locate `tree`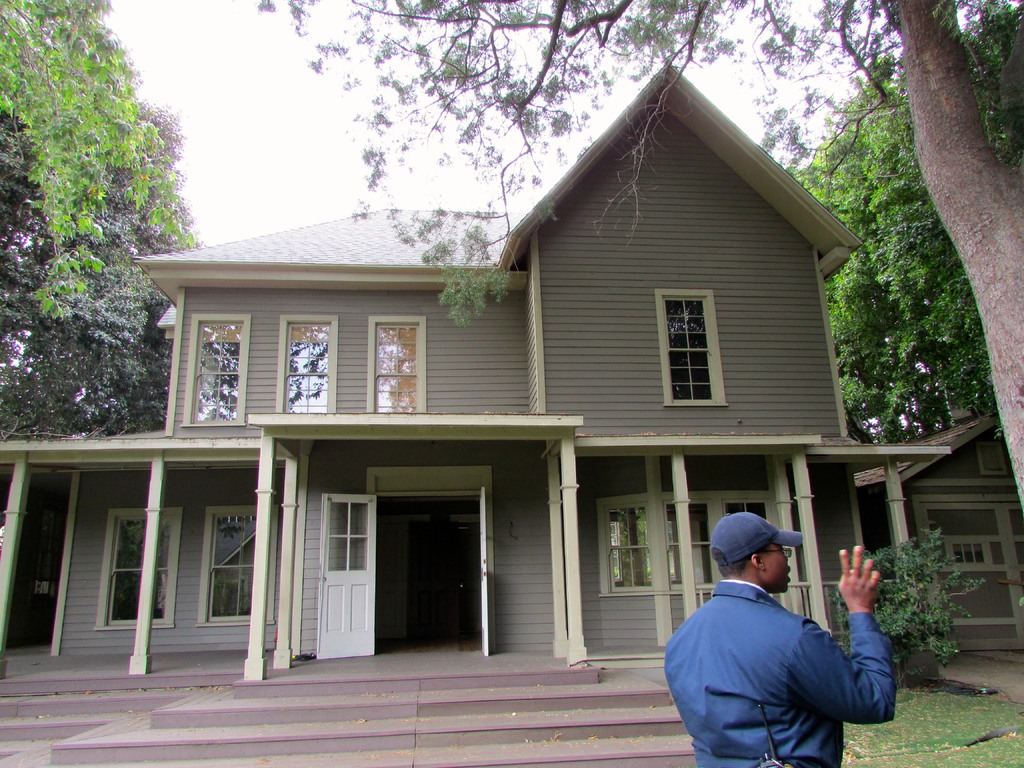
box(249, 0, 1023, 520)
